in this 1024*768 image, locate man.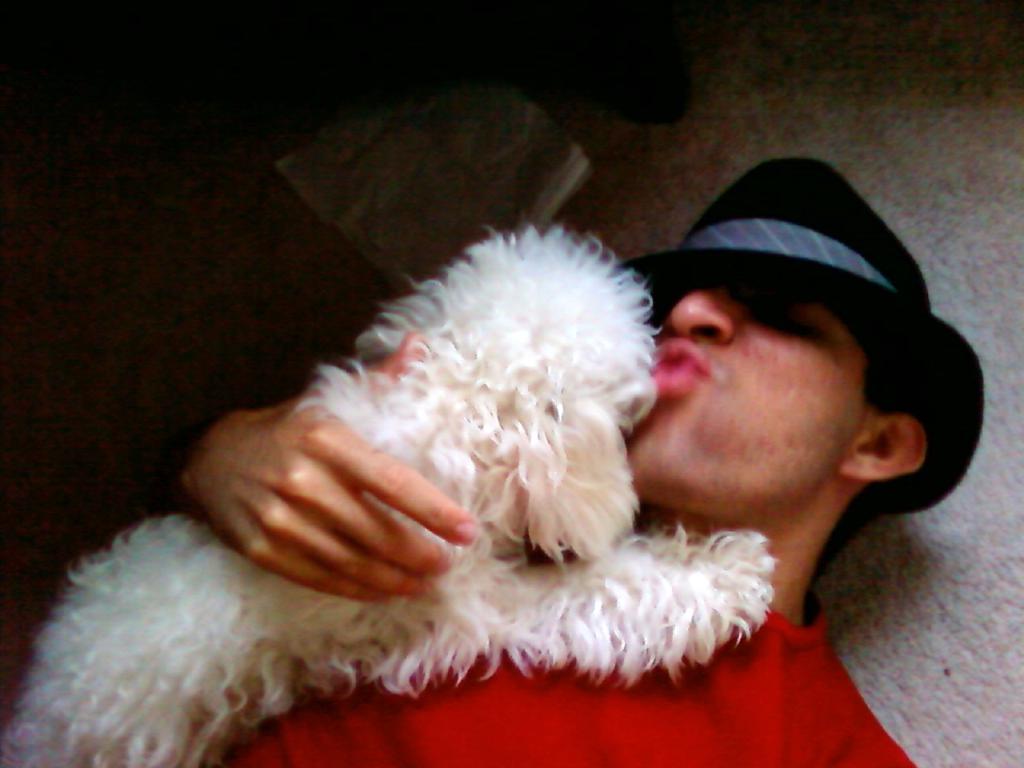
Bounding box: detection(75, 128, 982, 729).
